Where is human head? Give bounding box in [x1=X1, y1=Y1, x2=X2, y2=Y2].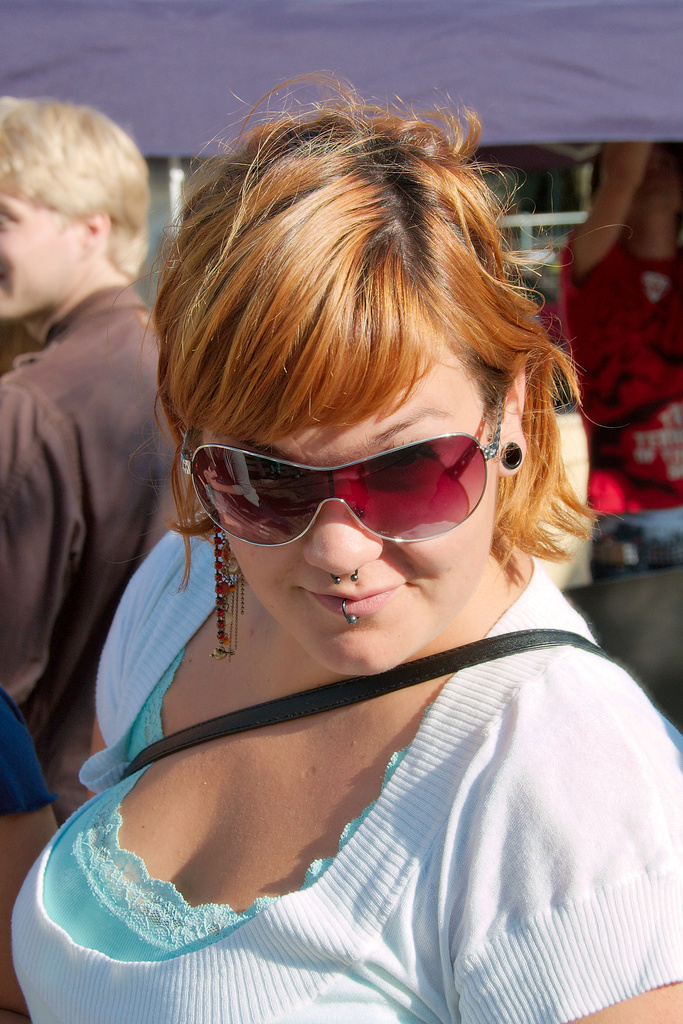
[x1=0, y1=92, x2=155, y2=316].
